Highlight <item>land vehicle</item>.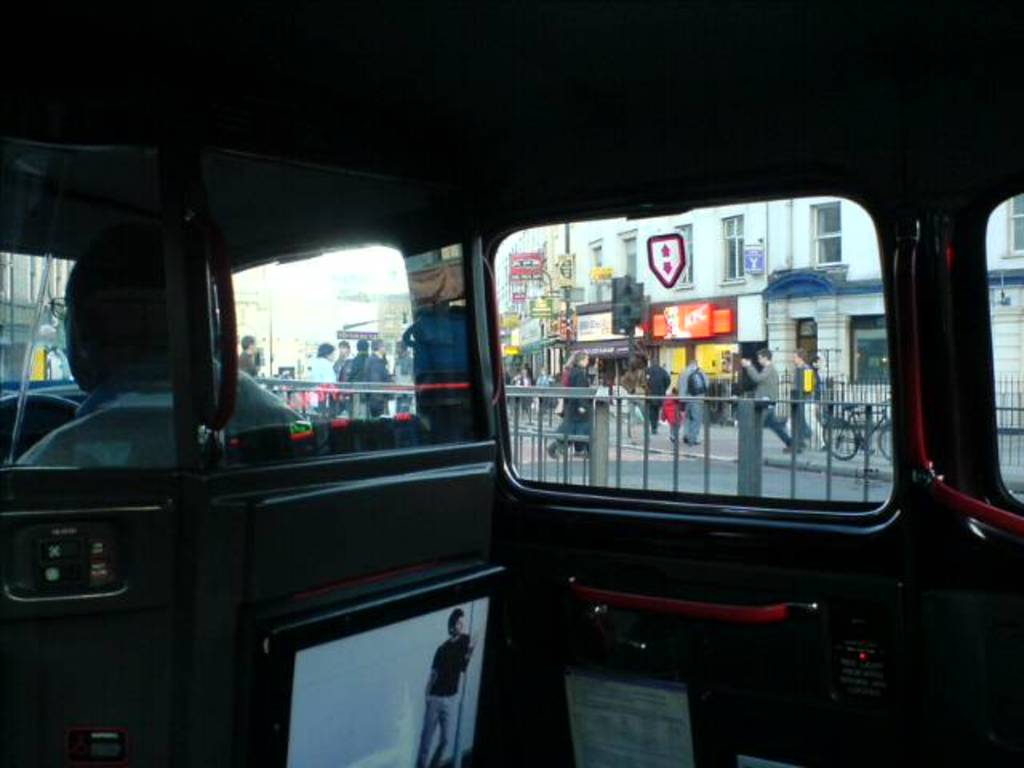
Highlighted region: rect(131, 120, 1023, 765).
